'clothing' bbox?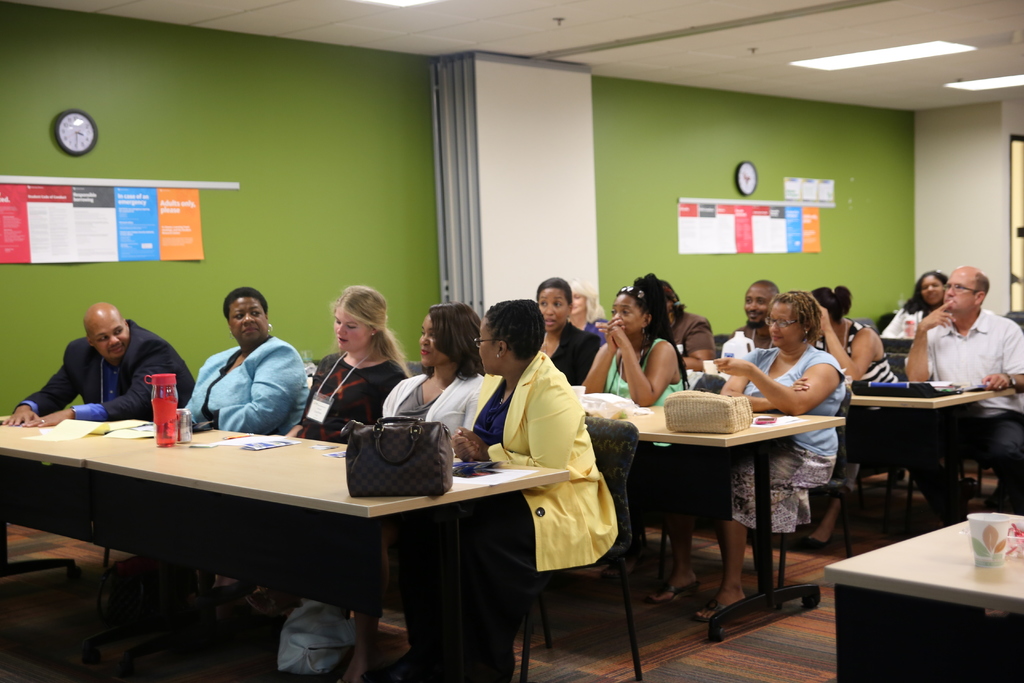
x1=16 y1=323 x2=198 y2=422
